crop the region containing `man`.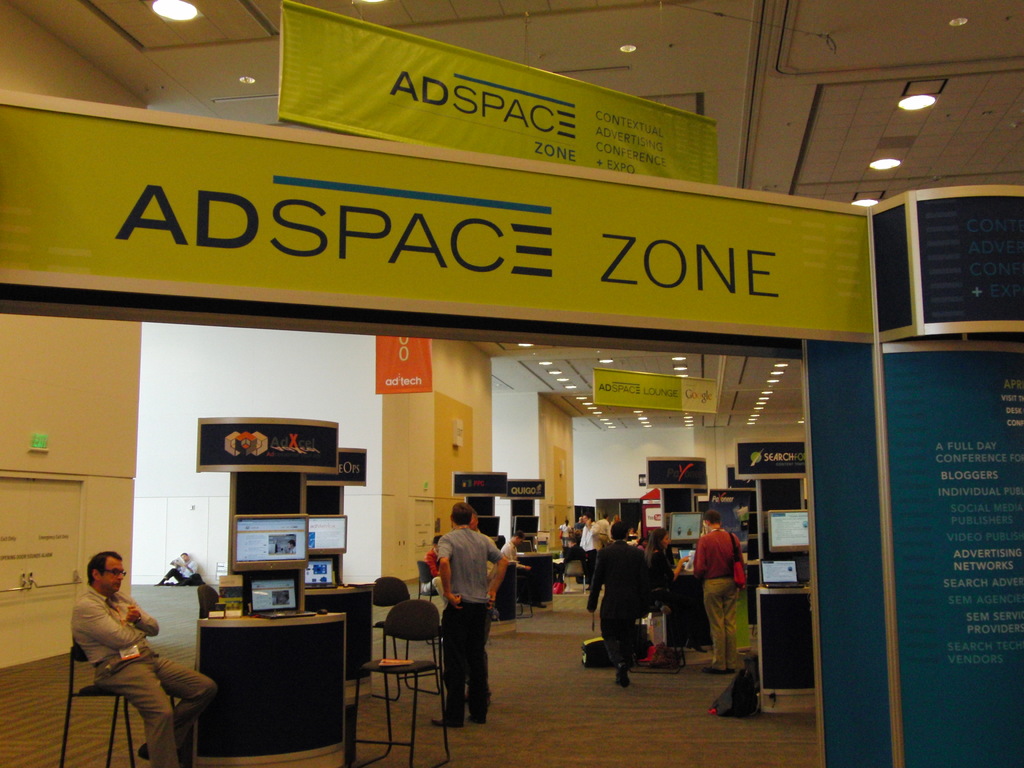
Crop region: {"left": 692, "top": 511, "right": 748, "bottom": 671}.
